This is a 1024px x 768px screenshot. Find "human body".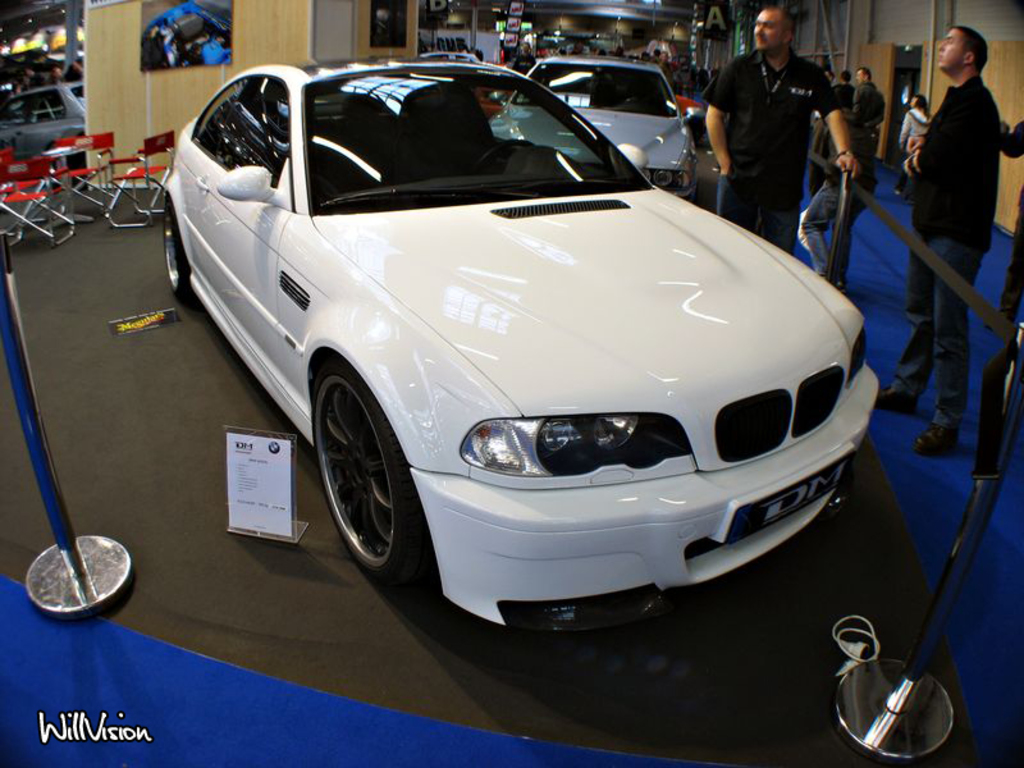
Bounding box: (847, 82, 891, 178).
